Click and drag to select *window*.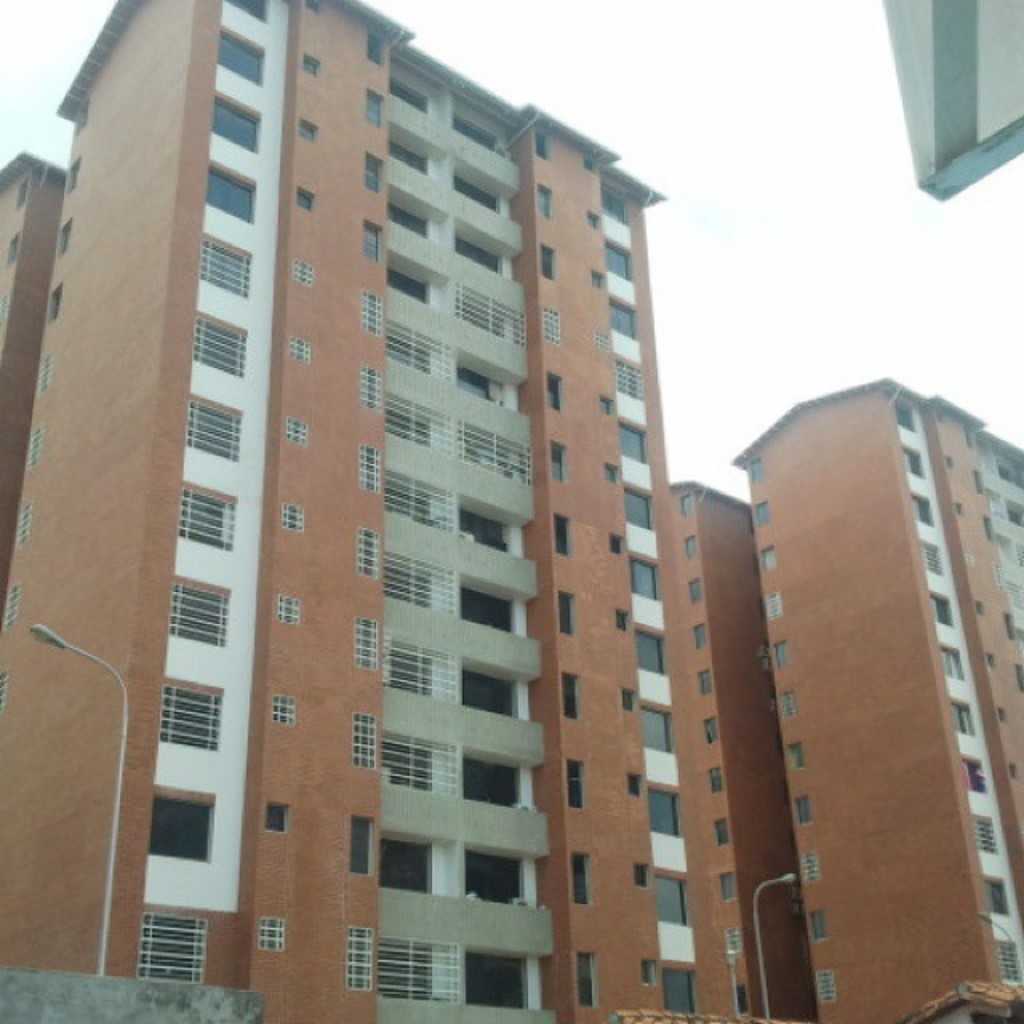
Selection: <region>806, 904, 835, 939</region>.
